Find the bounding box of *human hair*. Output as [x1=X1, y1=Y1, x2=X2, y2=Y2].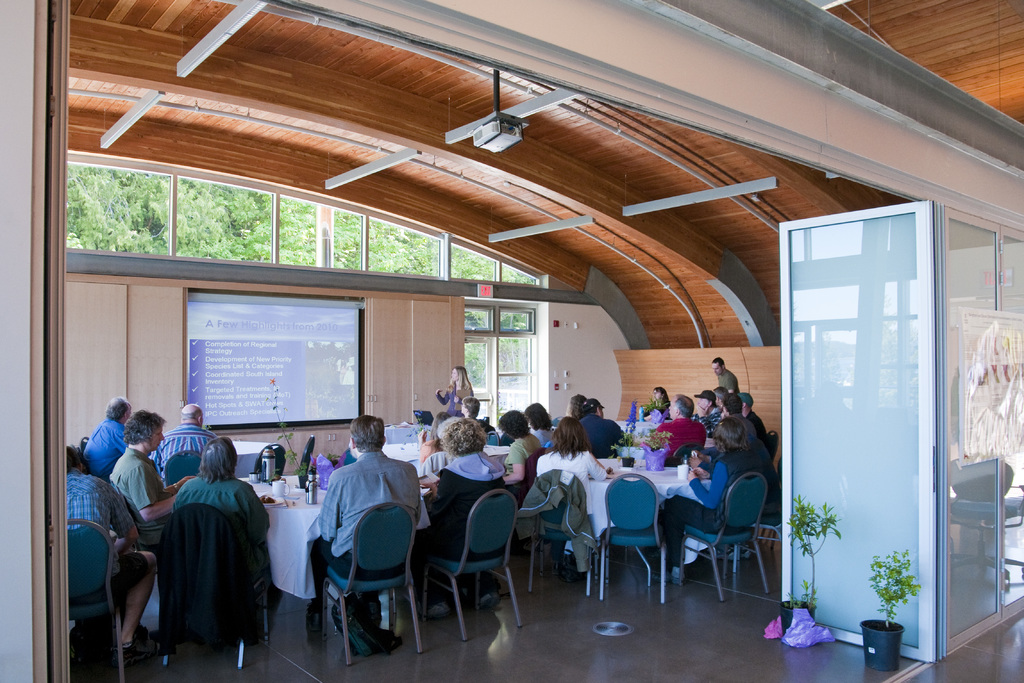
[x1=440, y1=420, x2=488, y2=456].
